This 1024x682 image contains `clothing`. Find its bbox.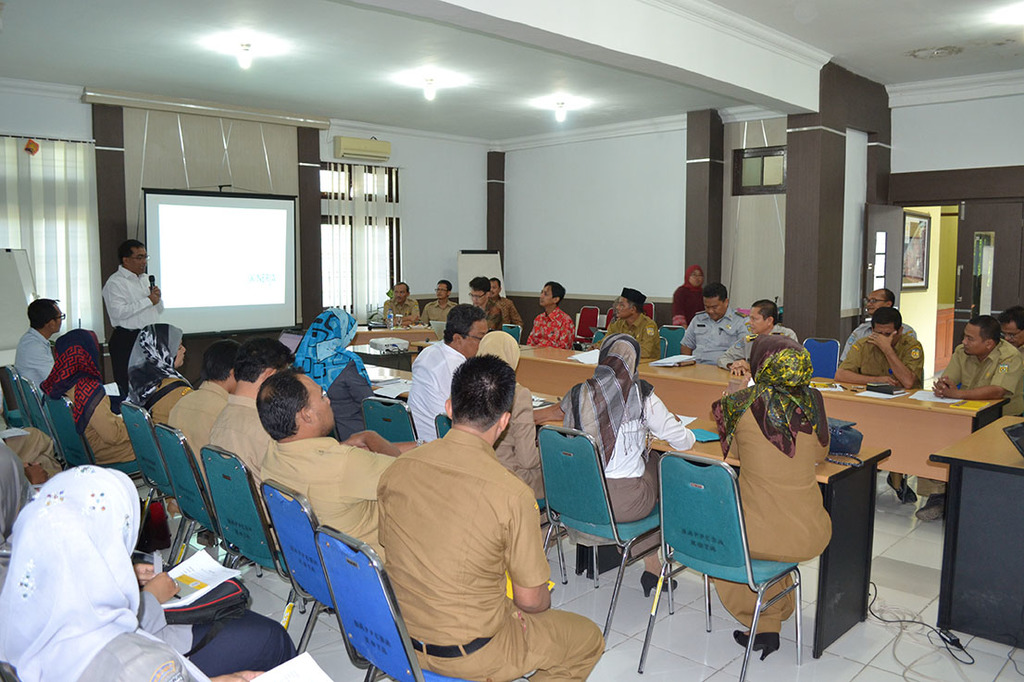
0/463/215/681.
